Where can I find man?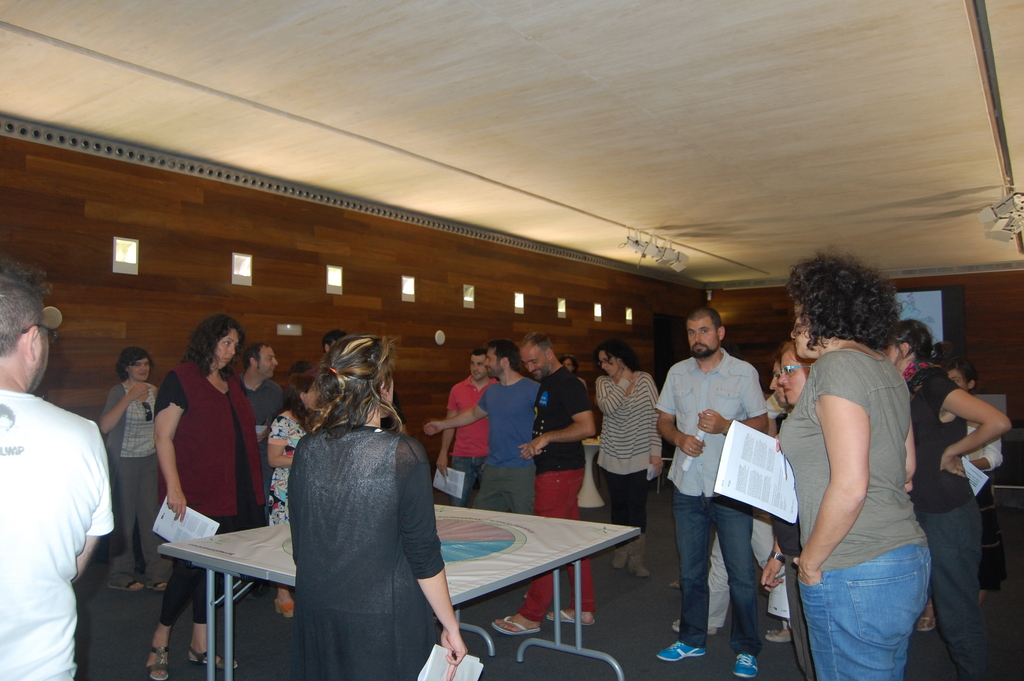
You can find it at {"left": 323, "top": 327, "right": 346, "bottom": 356}.
